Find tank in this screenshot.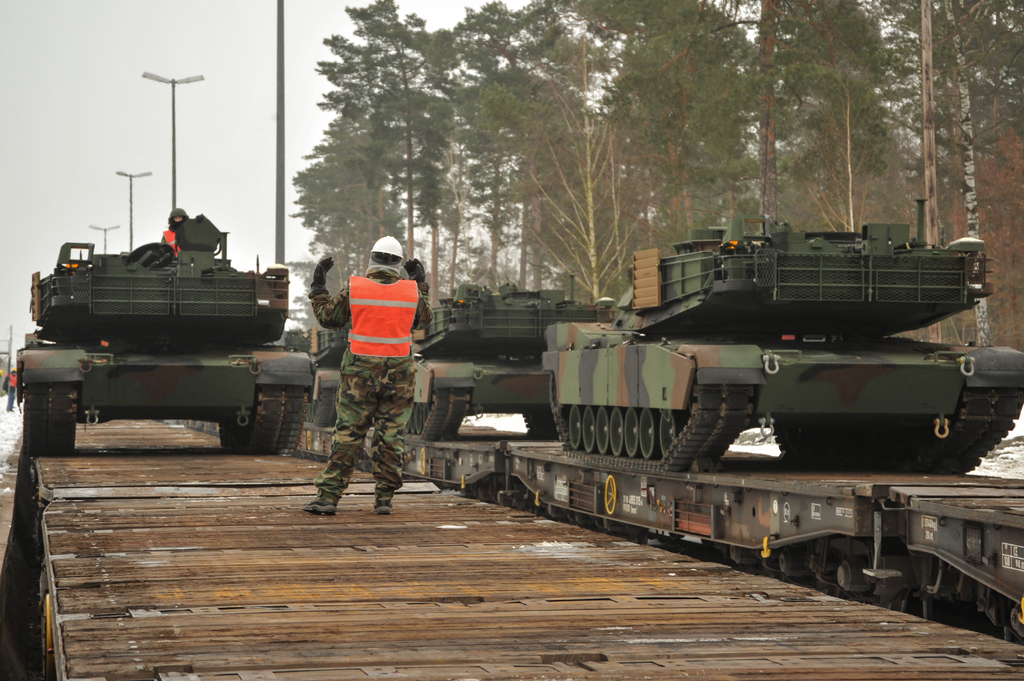
The bounding box for tank is rect(282, 319, 353, 426).
